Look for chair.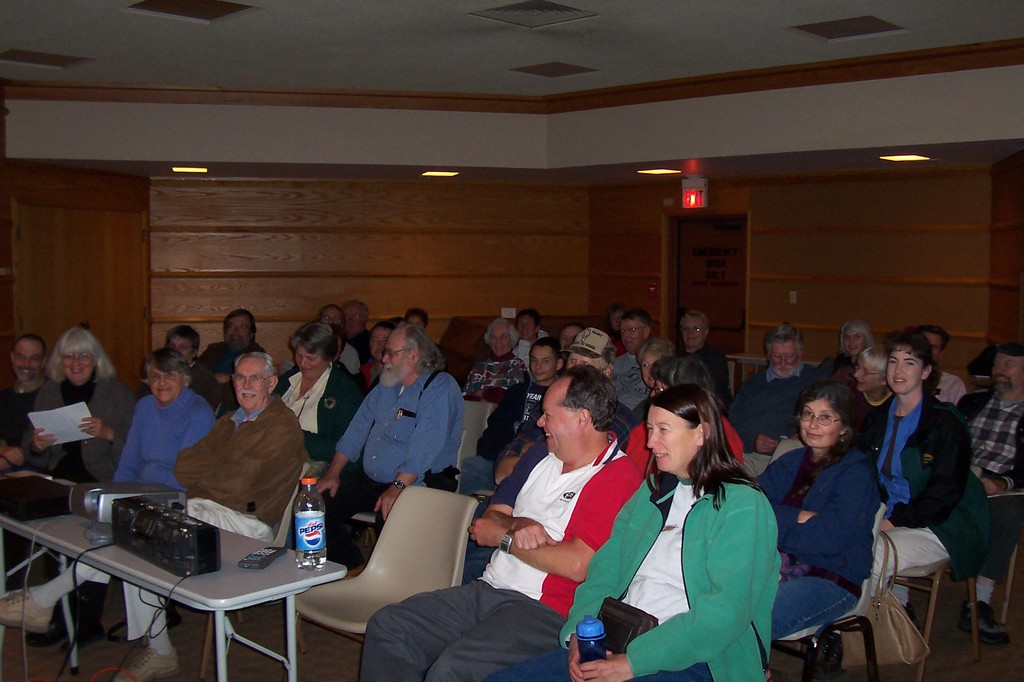
Found: bbox=[459, 398, 492, 481].
